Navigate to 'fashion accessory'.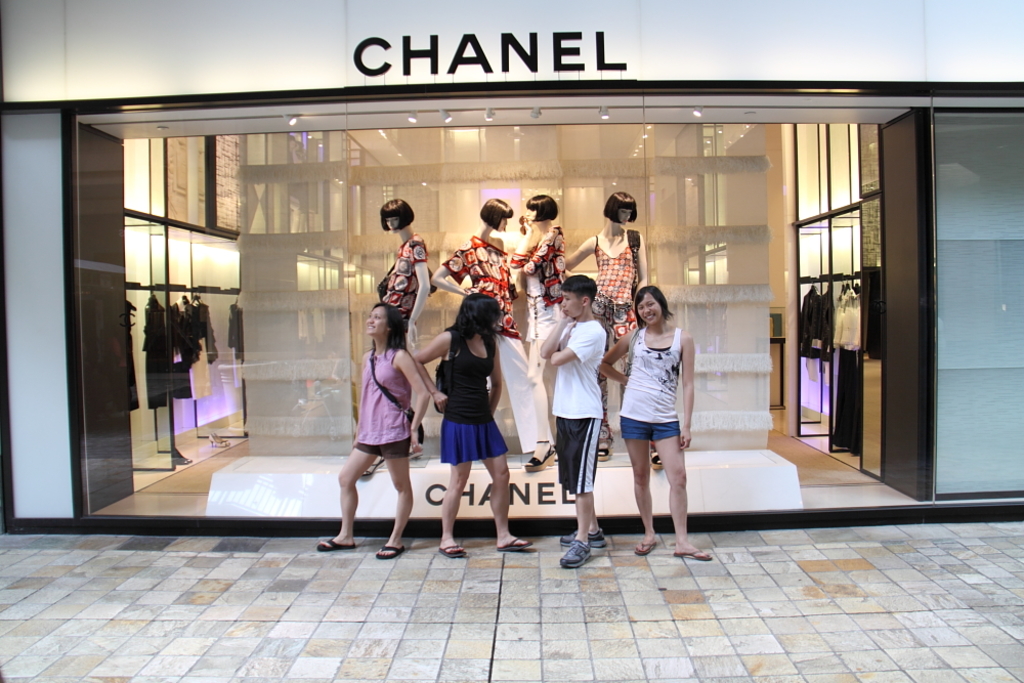
Navigation target: 594,287,634,312.
